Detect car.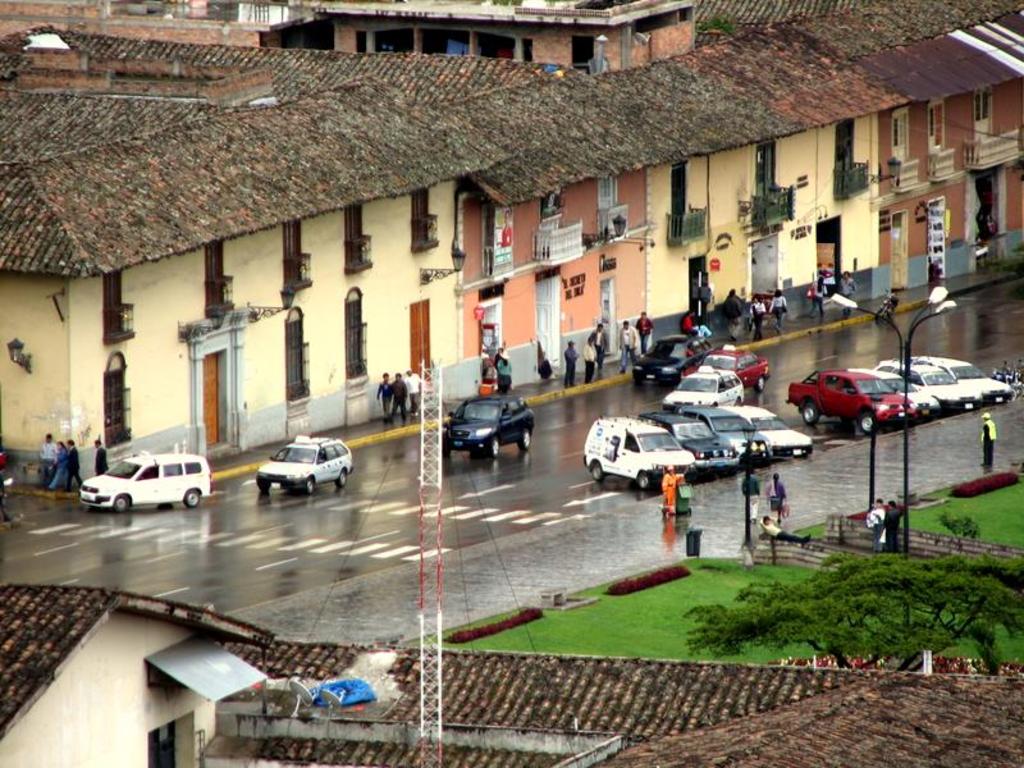
Detected at (left=253, top=433, right=353, bottom=493).
